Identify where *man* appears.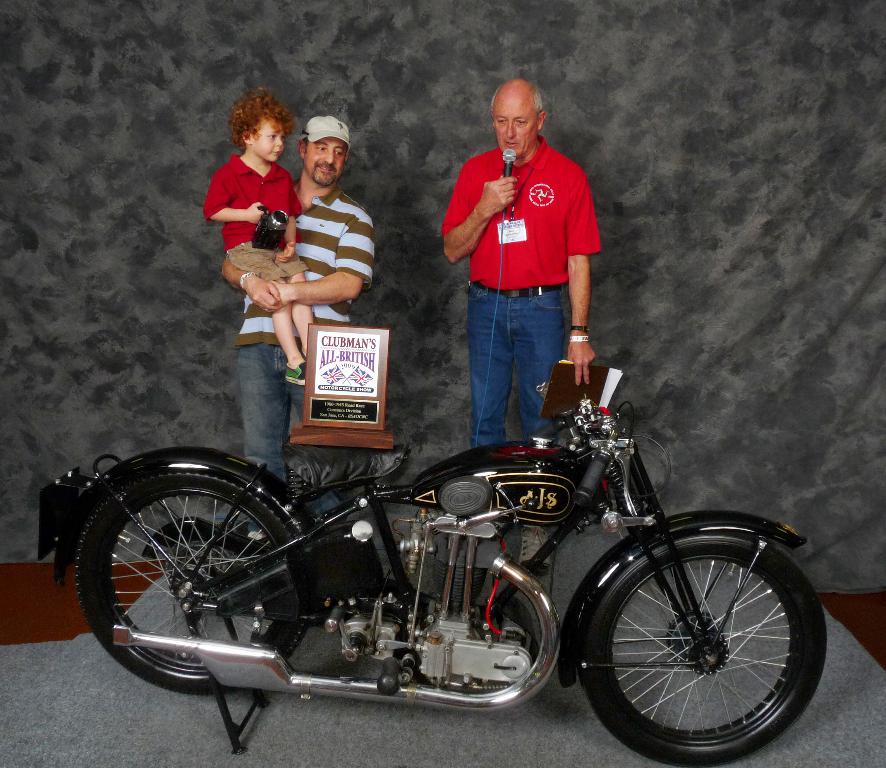
Appears at box=[194, 130, 376, 471].
